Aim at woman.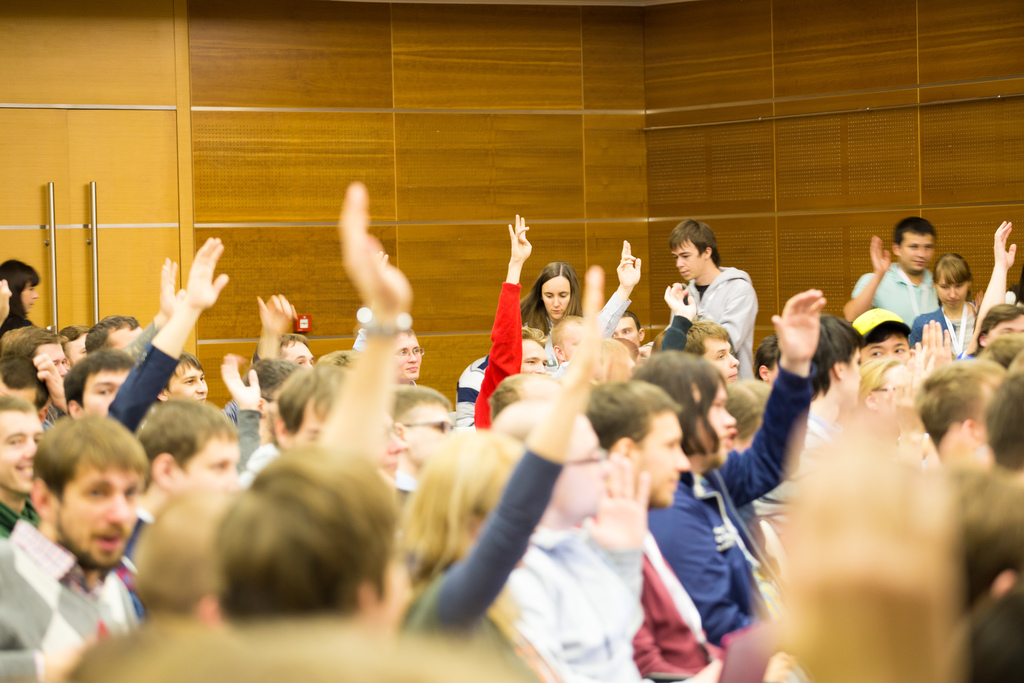
Aimed at Rect(0, 256, 49, 339).
